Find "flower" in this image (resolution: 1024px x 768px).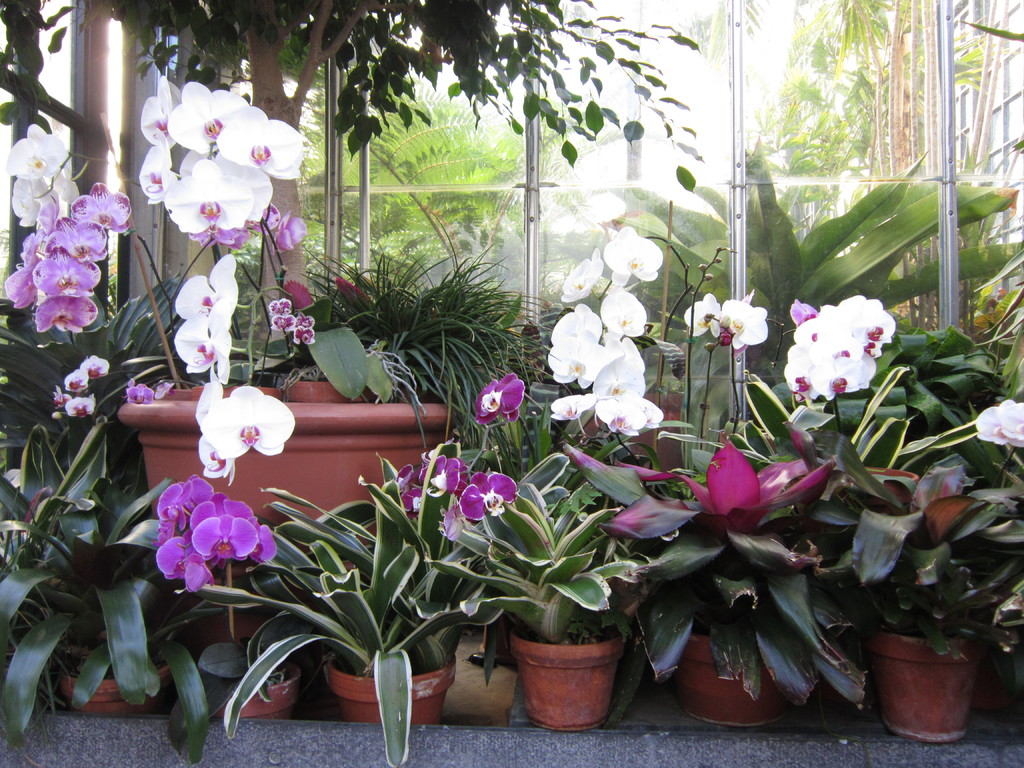
crop(389, 463, 425, 519).
